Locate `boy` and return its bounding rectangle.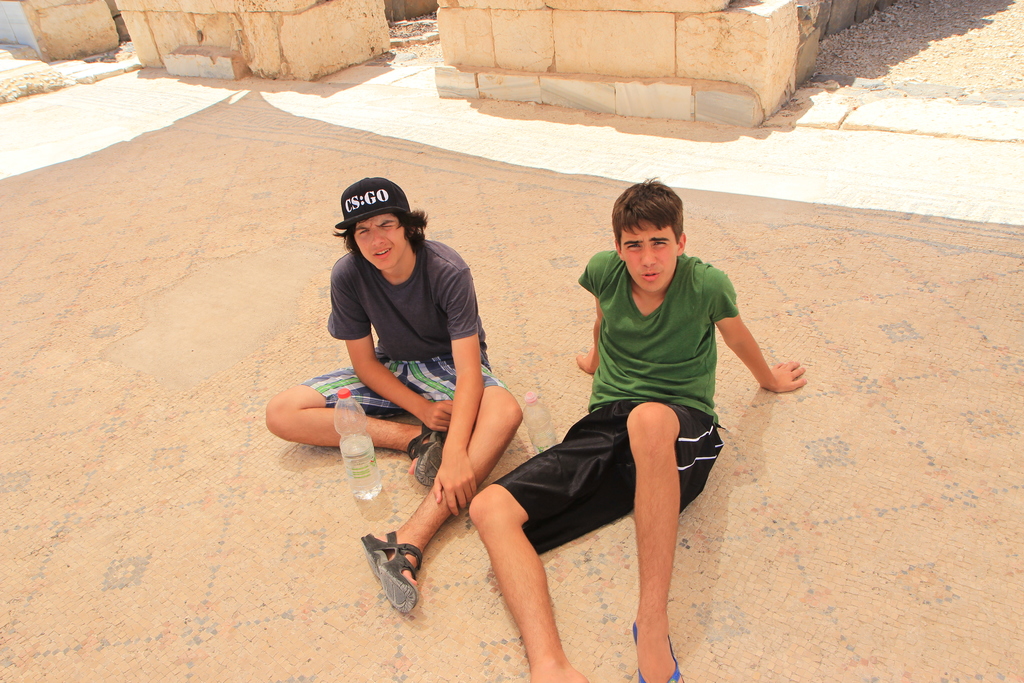
[x1=292, y1=192, x2=548, y2=589].
